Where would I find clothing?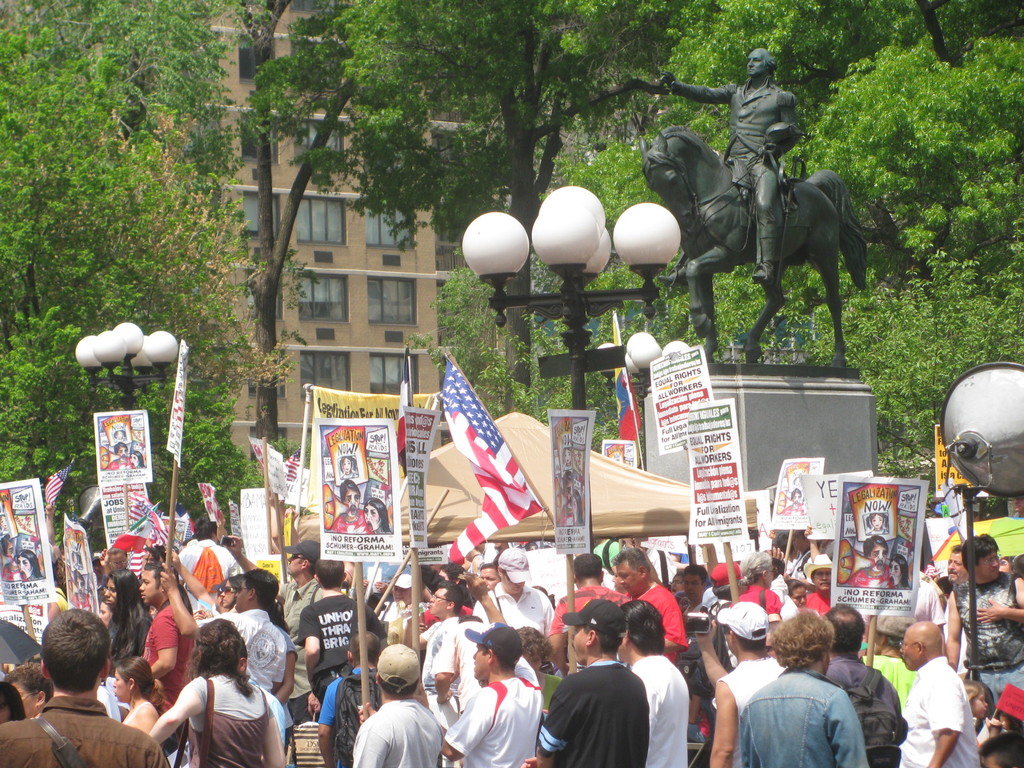
At 545 582 631 669.
